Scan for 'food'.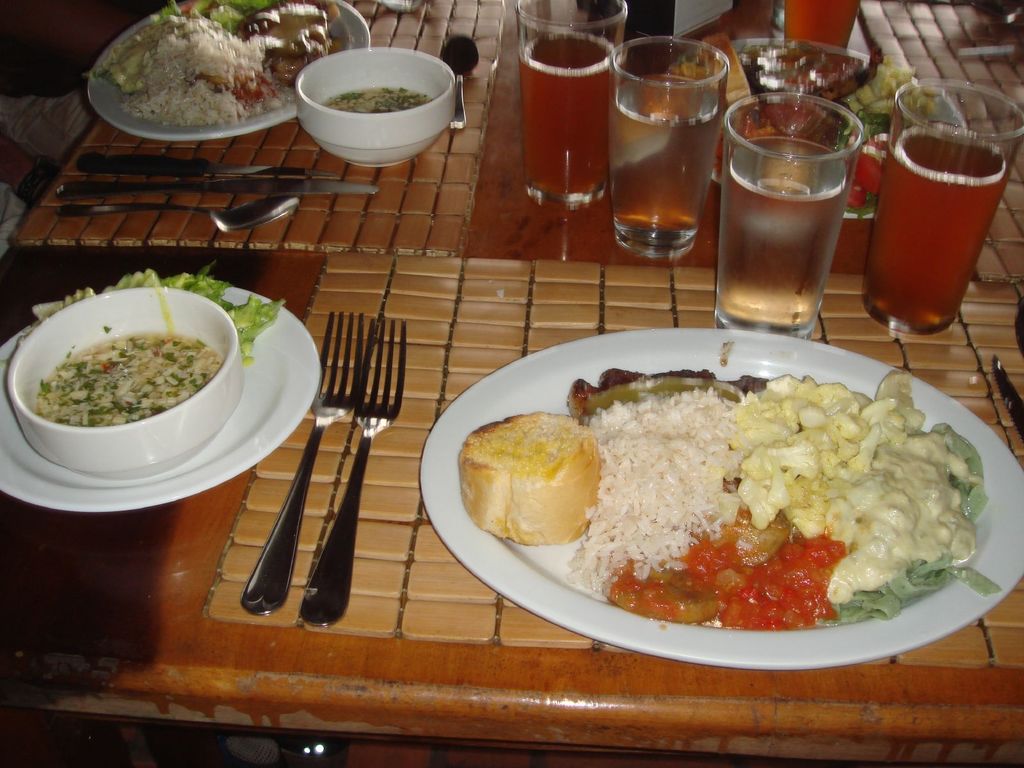
Scan result: (36,327,223,429).
